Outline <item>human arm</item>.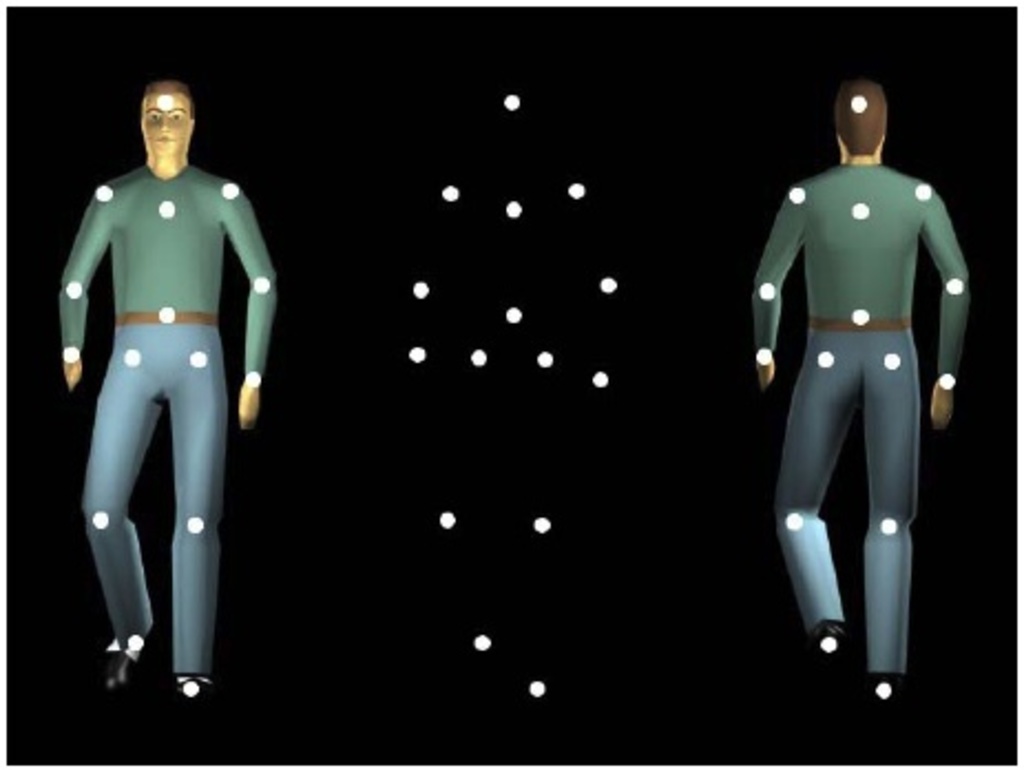
Outline: region(58, 195, 115, 381).
